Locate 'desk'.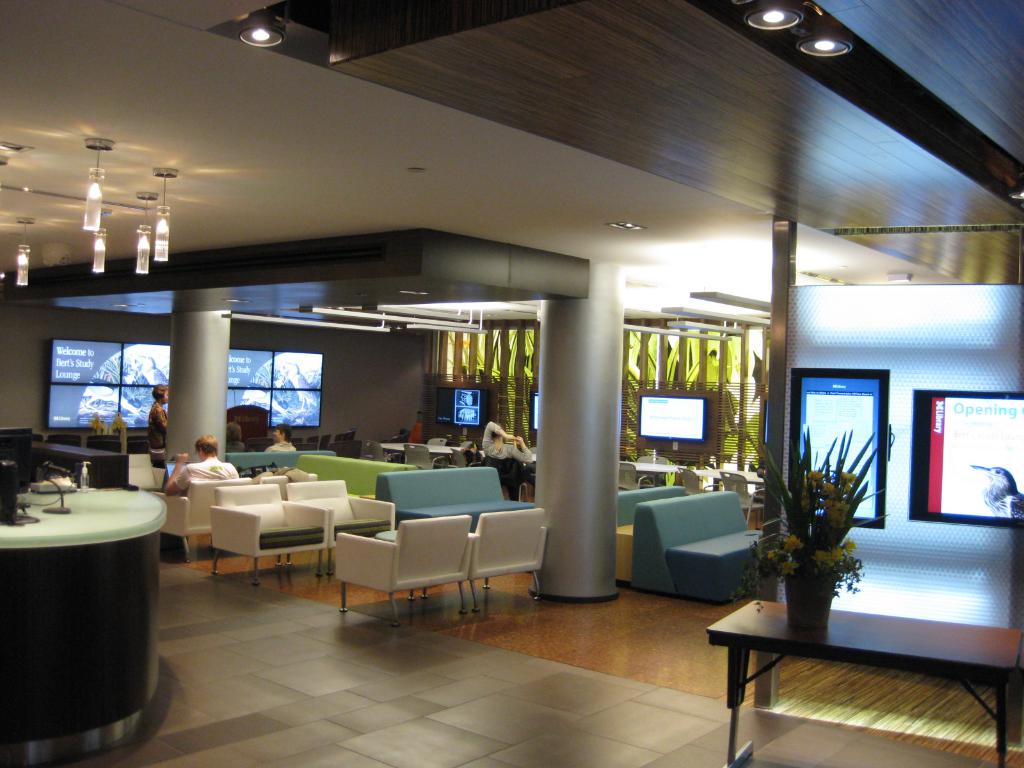
Bounding box: BBox(0, 474, 169, 766).
